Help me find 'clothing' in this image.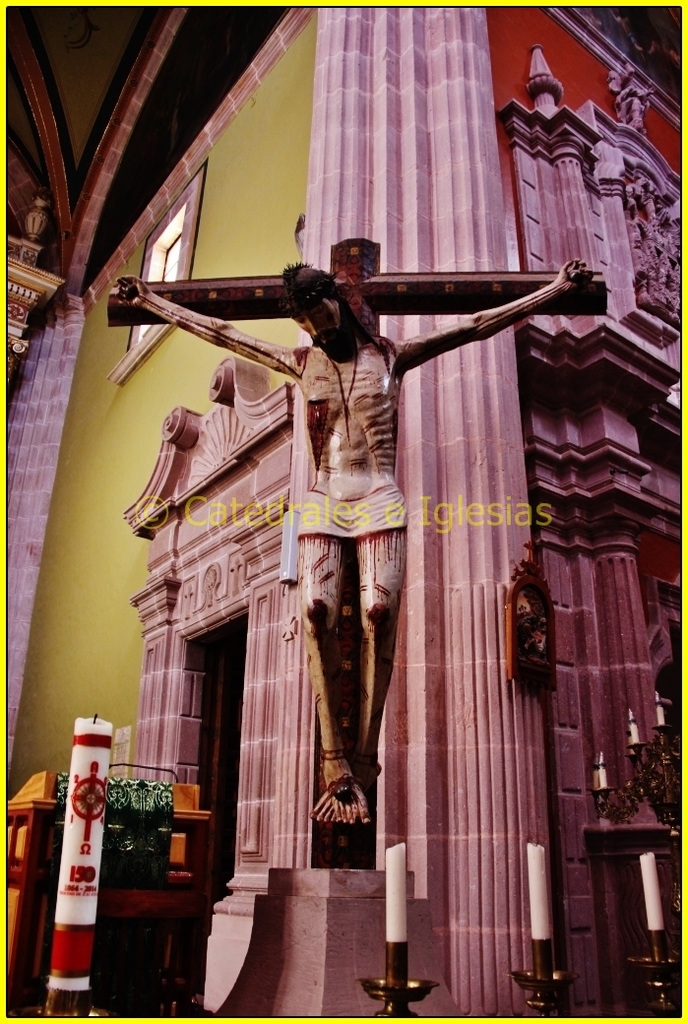
Found it: x1=293, y1=489, x2=407, y2=543.
